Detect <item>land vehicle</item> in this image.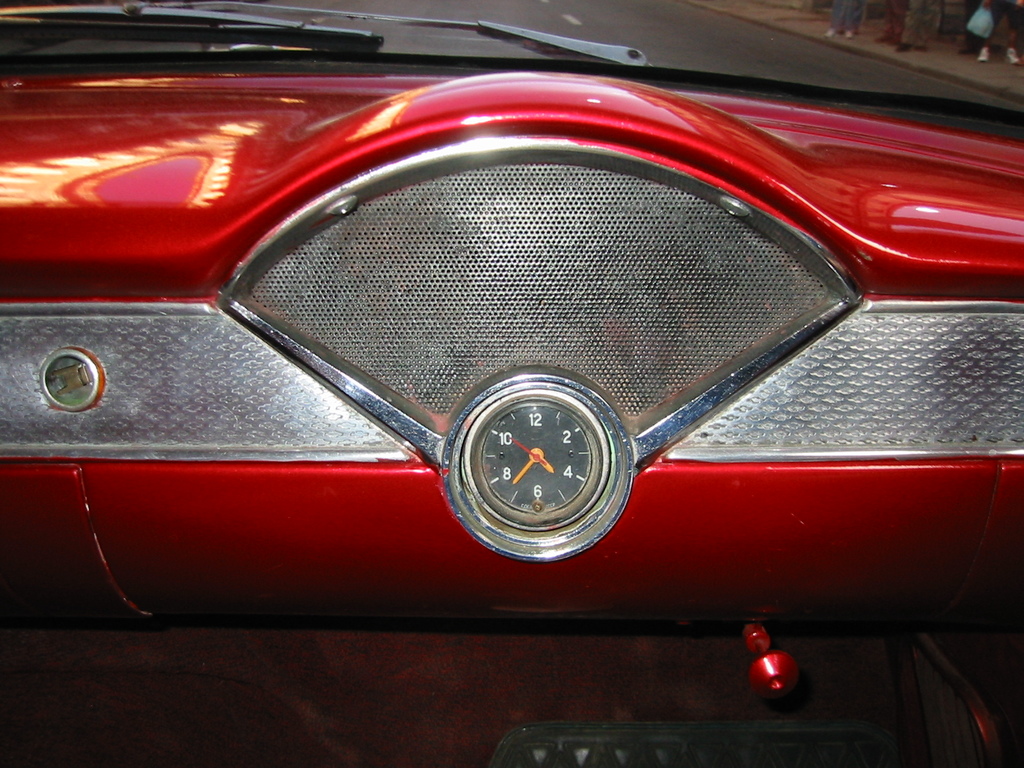
Detection: region(0, 0, 1023, 767).
